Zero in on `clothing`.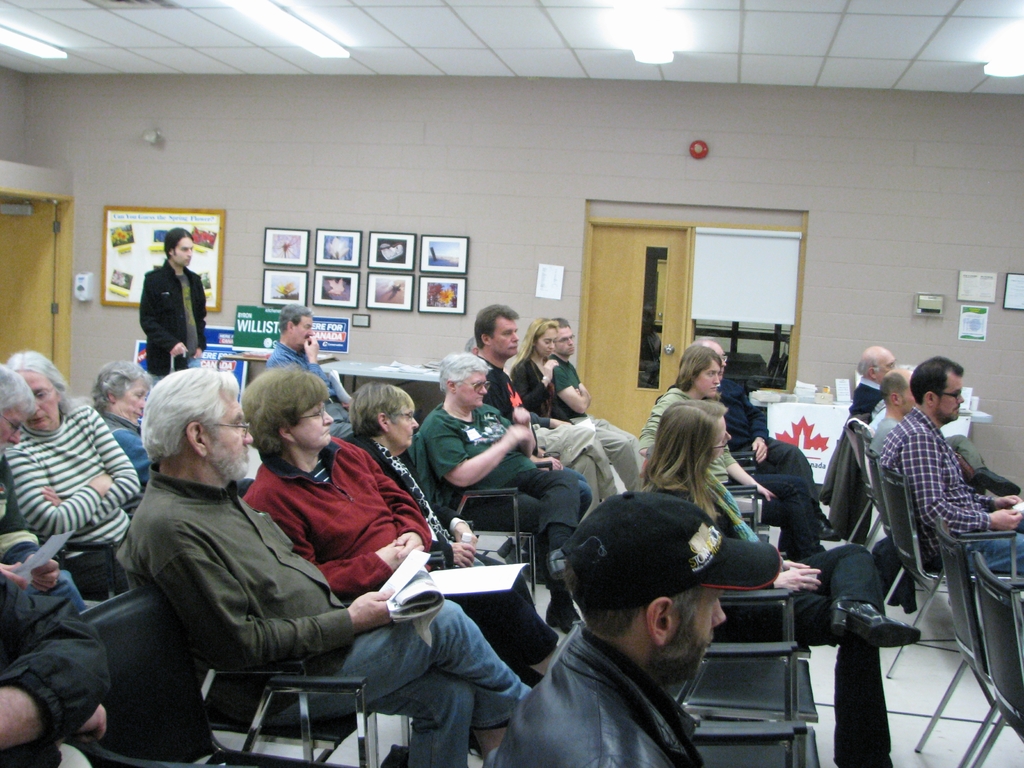
Zeroed in: bbox(884, 406, 1023, 579).
